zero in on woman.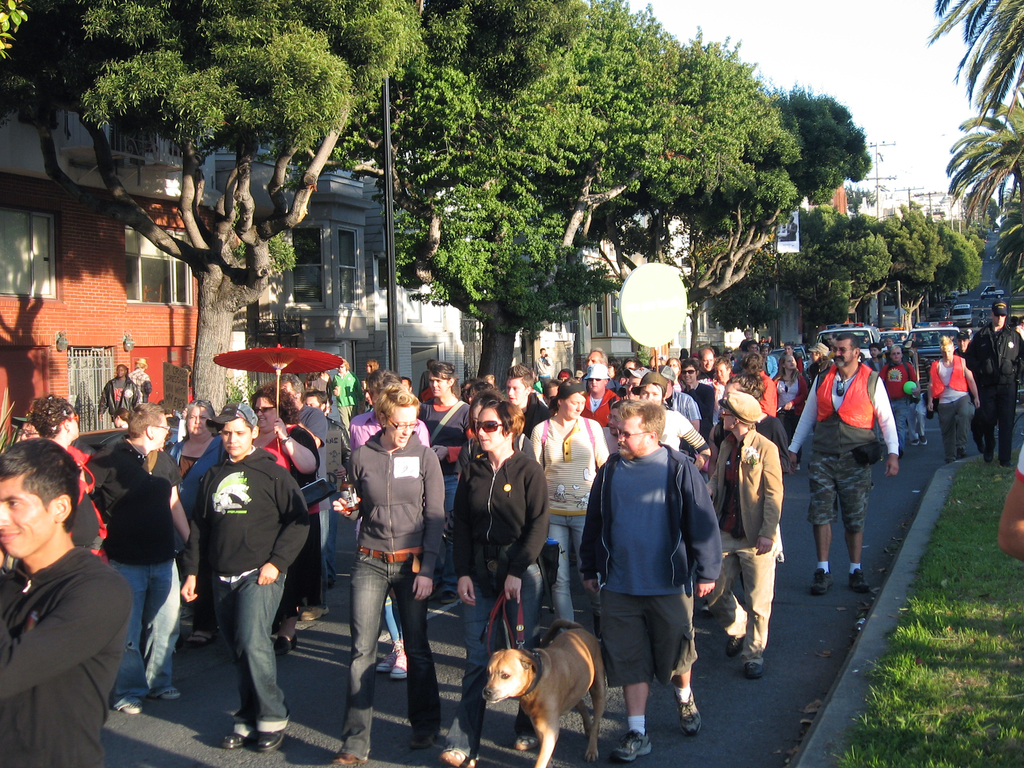
Zeroed in: l=667, t=360, r=678, b=379.
